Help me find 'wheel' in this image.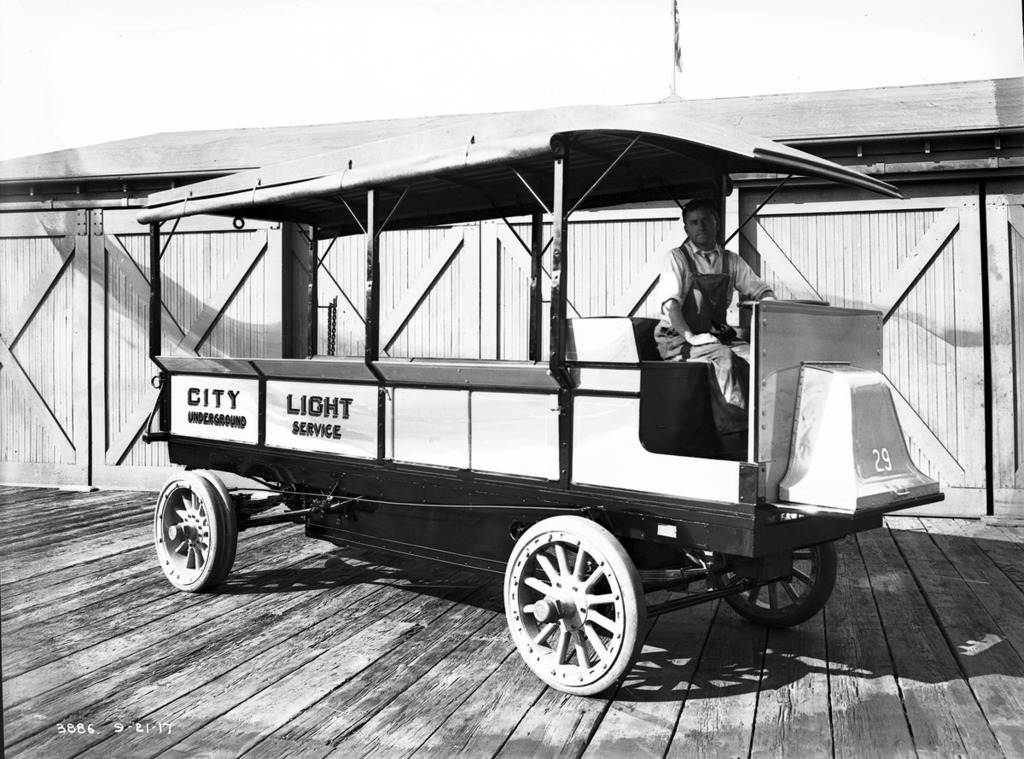
Found it: [502, 511, 643, 699].
